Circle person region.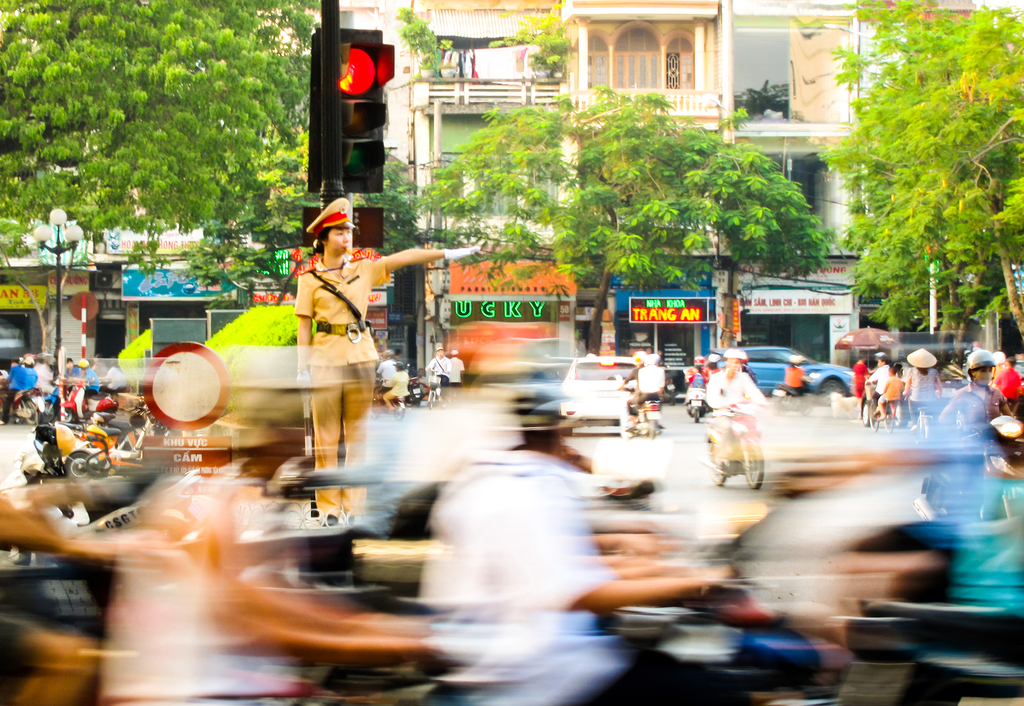
Region: x1=2 y1=366 x2=35 y2=425.
